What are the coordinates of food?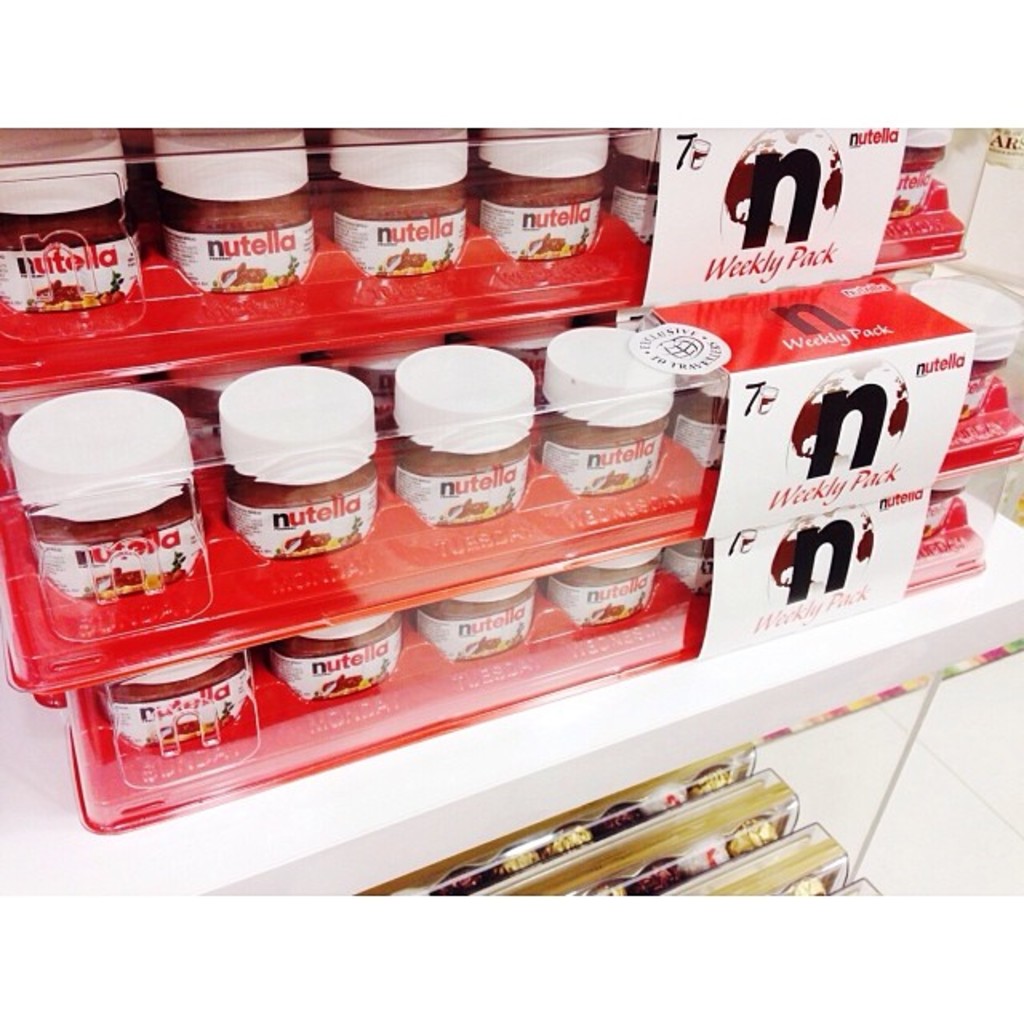
[722, 808, 778, 858].
